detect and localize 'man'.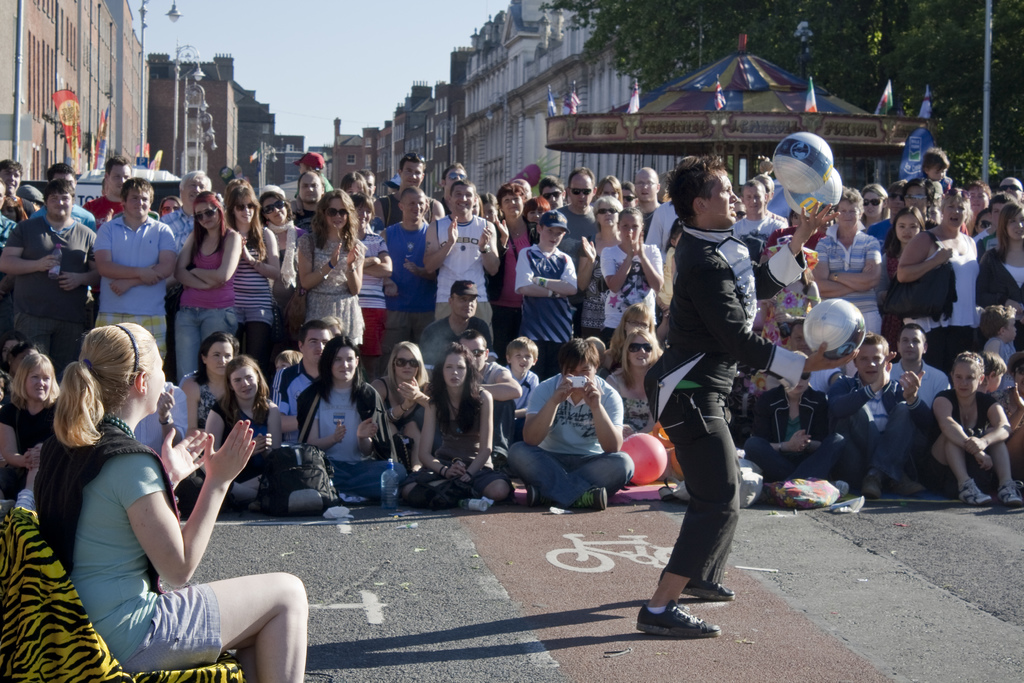
Localized at rect(0, 177, 101, 378).
